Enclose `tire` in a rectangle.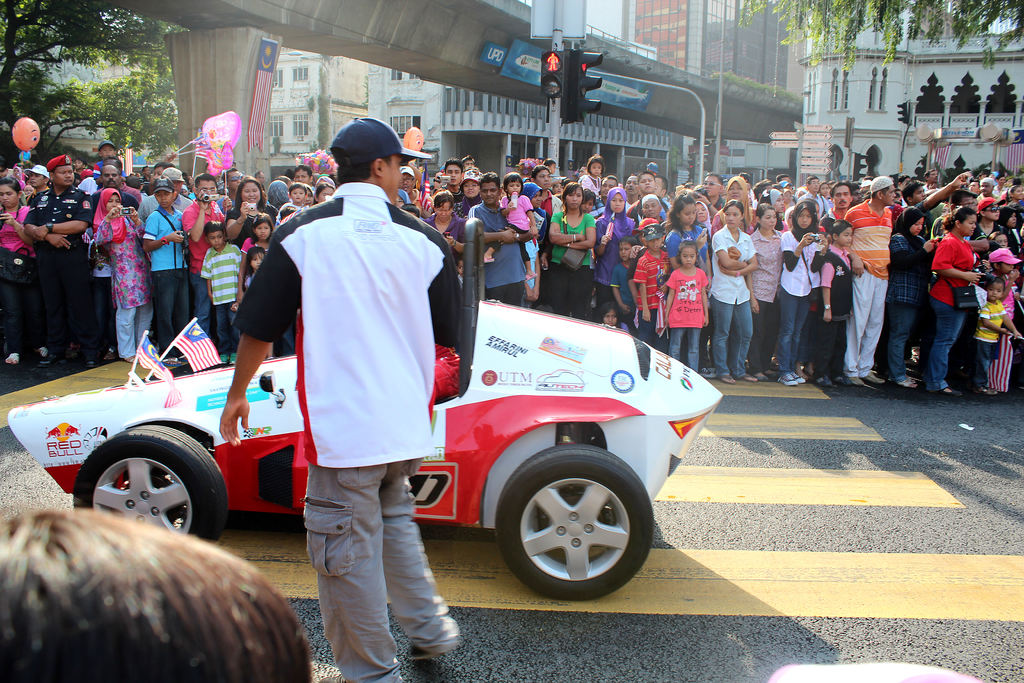
[left=499, top=454, right=657, bottom=604].
